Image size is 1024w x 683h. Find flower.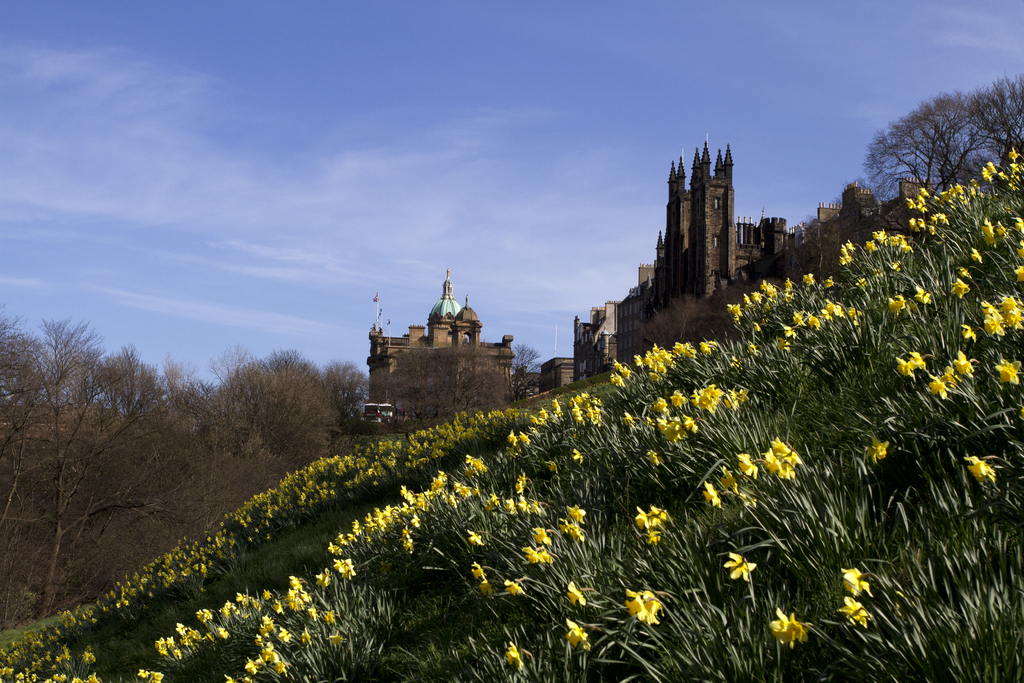
bbox(959, 453, 993, 481).
